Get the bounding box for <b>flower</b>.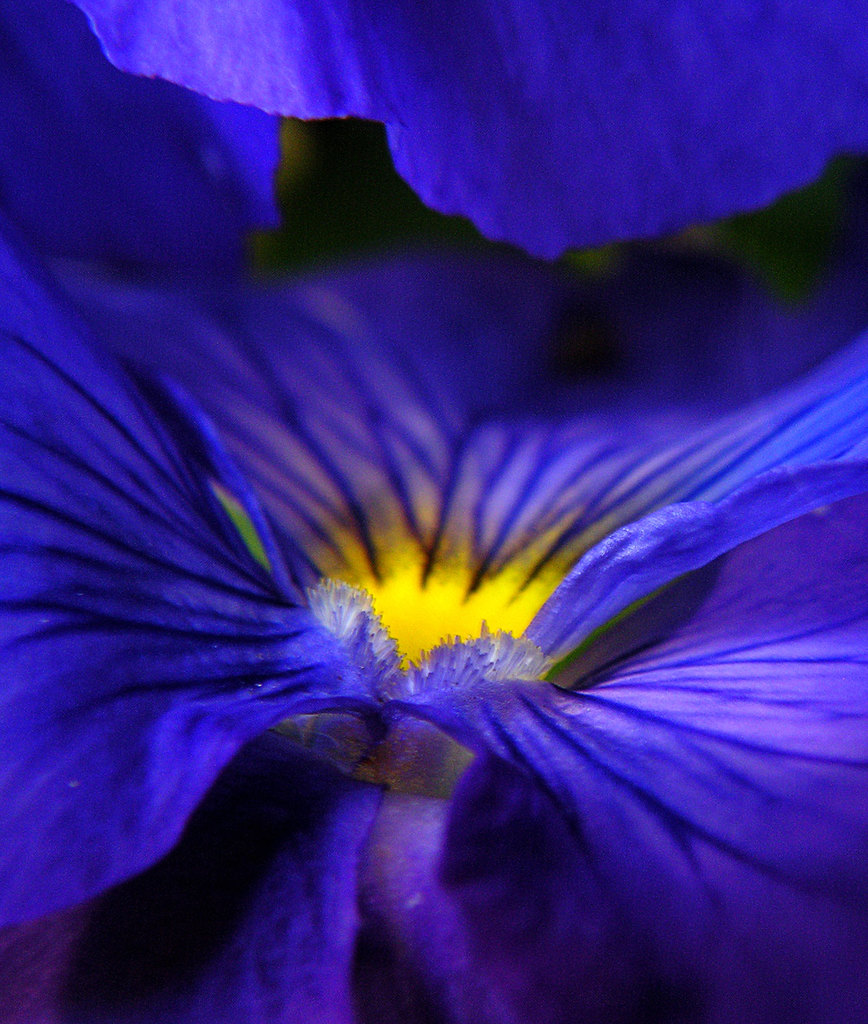
x1=10, y1=108, x2=867, y2=985.
